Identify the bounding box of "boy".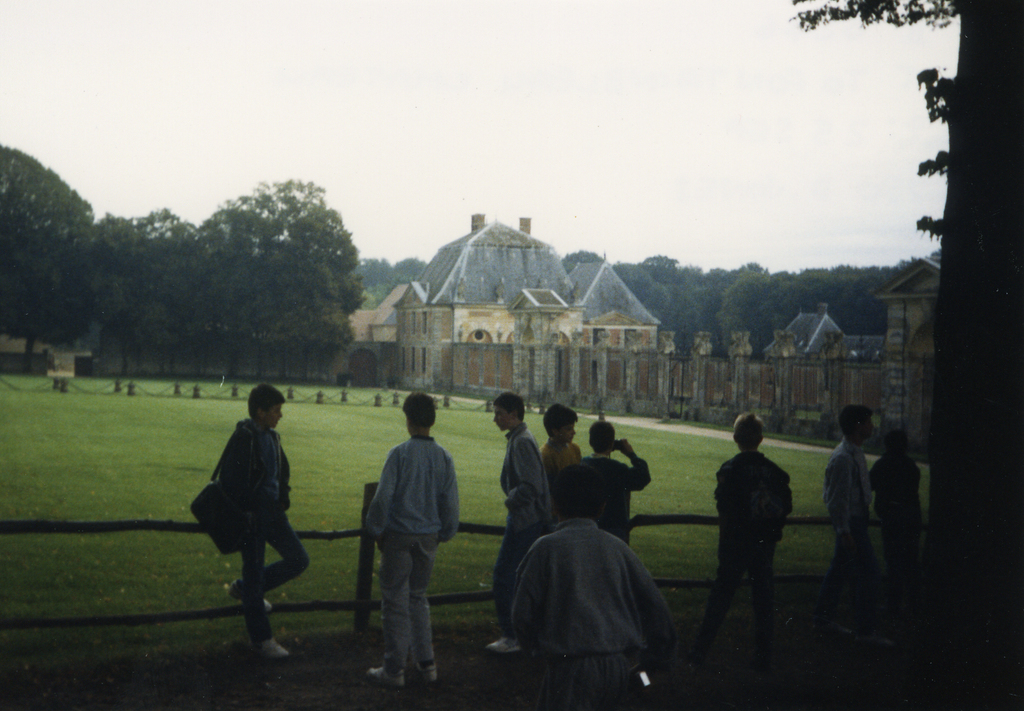
locate(570, 423, 650, 541).
